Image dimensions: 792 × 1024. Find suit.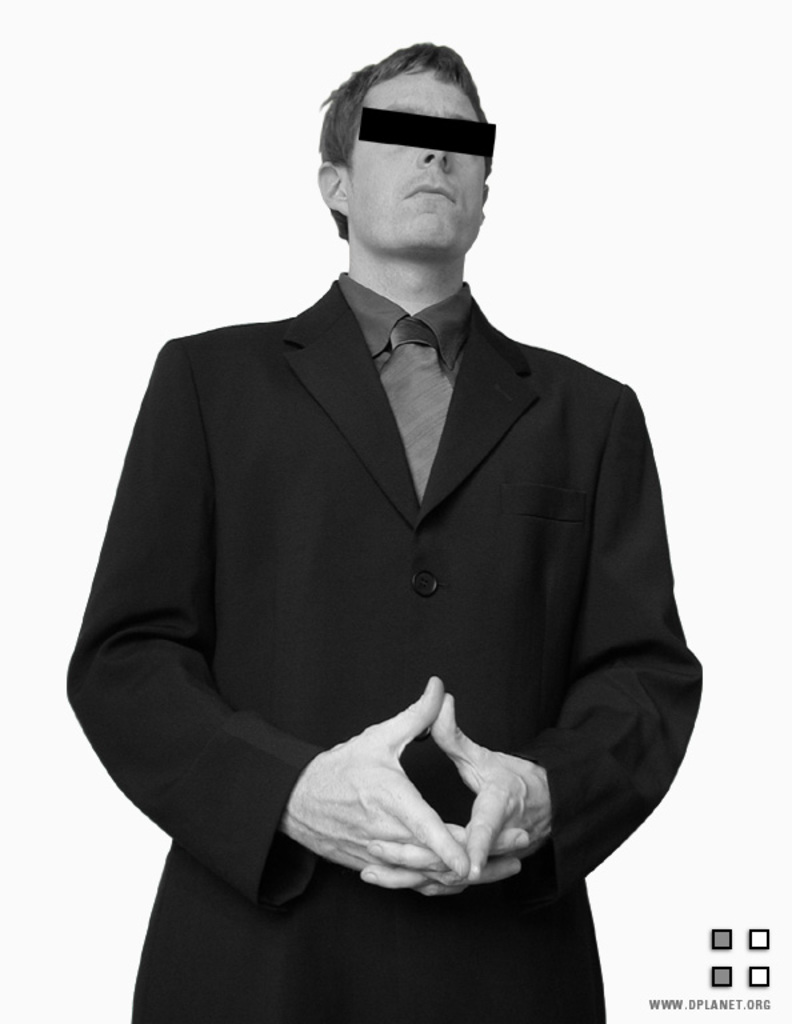
BBox(79, 143, 689, 987).
